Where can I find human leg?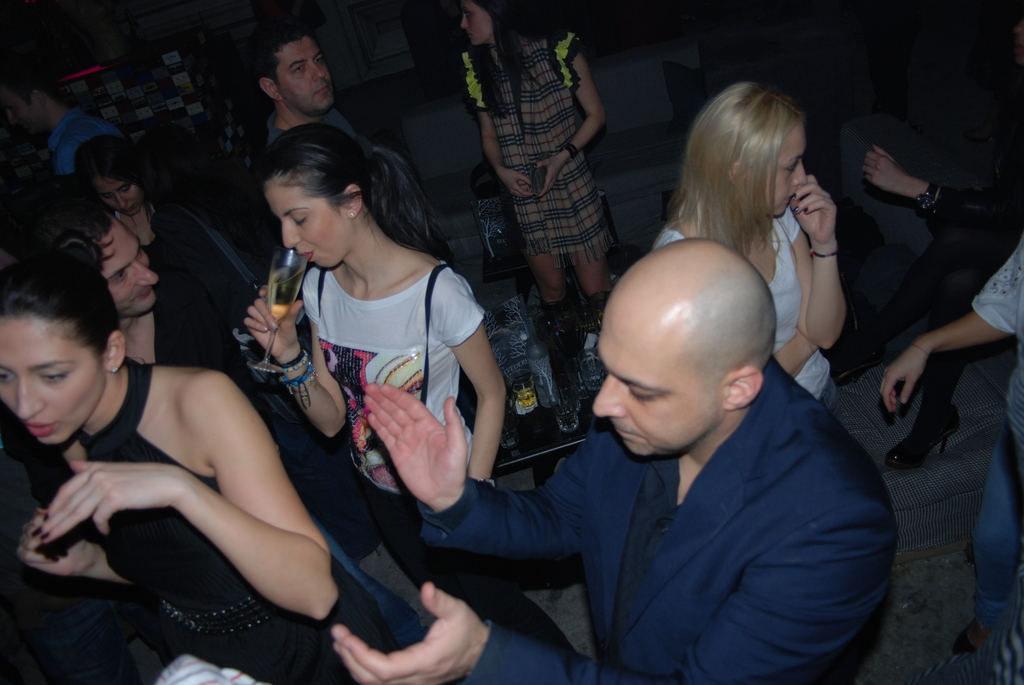
You can find it at x1=822, y1=222, x2=1012, y2=388.
